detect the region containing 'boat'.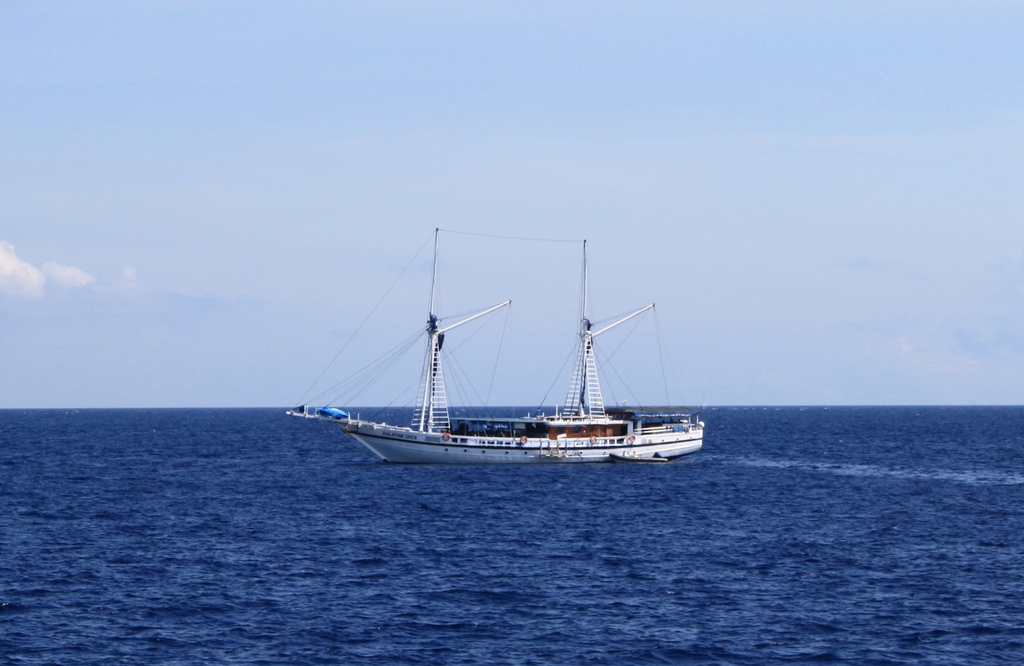
crop(294, 230, 737, 480).
